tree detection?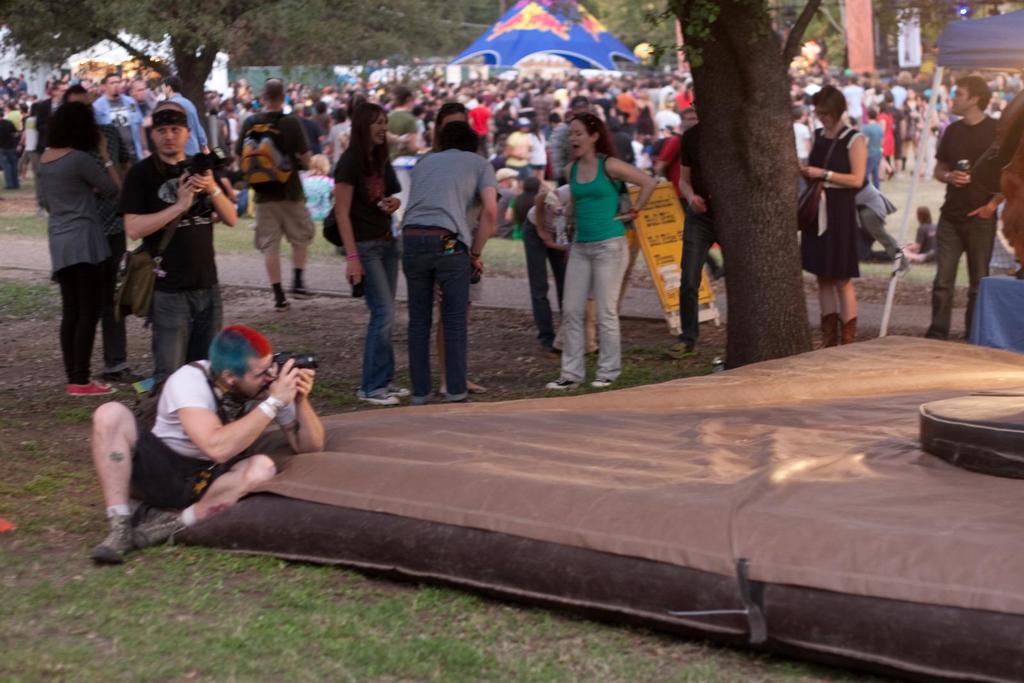
pyautogui.locateOnScreen(0, 0, 508, 170)
